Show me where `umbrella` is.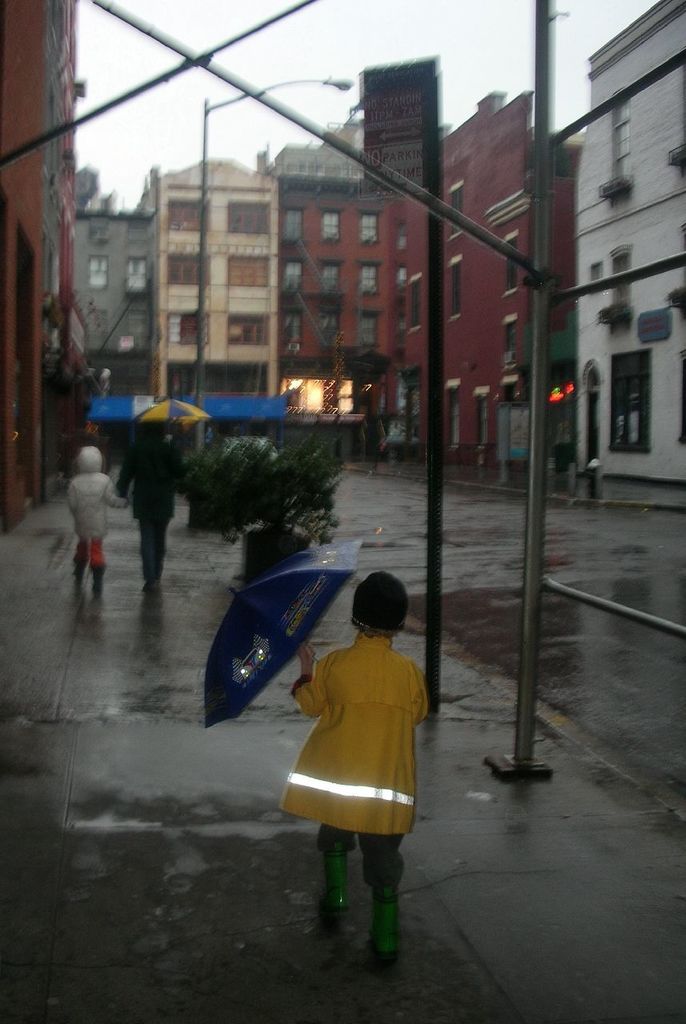
`umbrella` is at 203,538,364,729.
